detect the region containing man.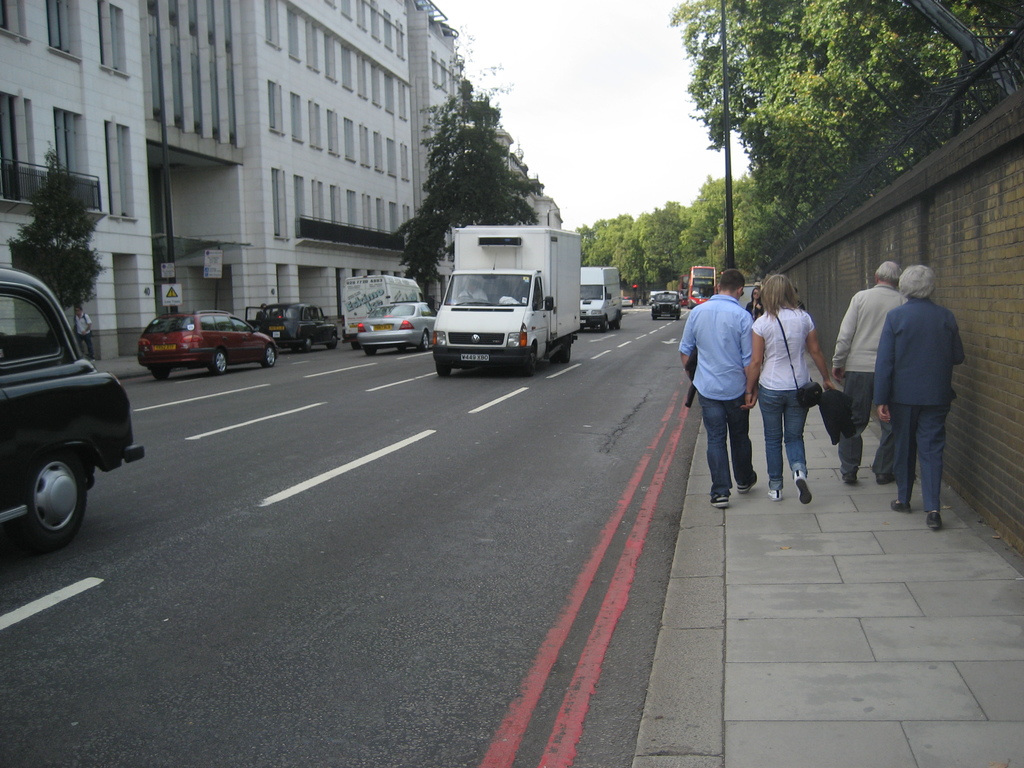
(x1=253, y1=301, x2=267, y2=321).
